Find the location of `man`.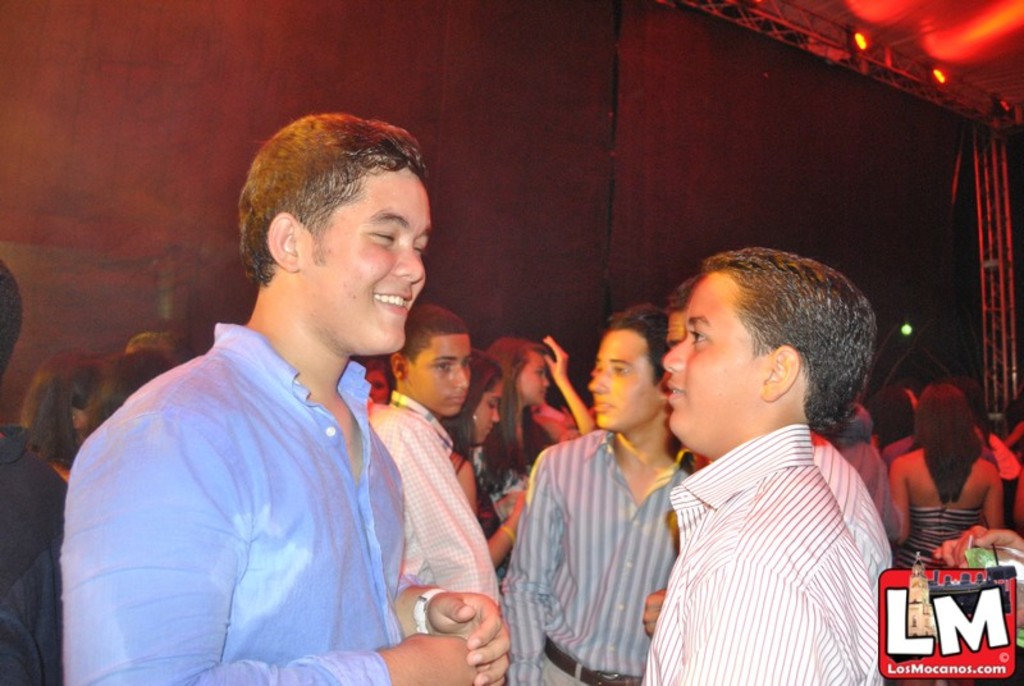
Location: (361,305,503,607).
